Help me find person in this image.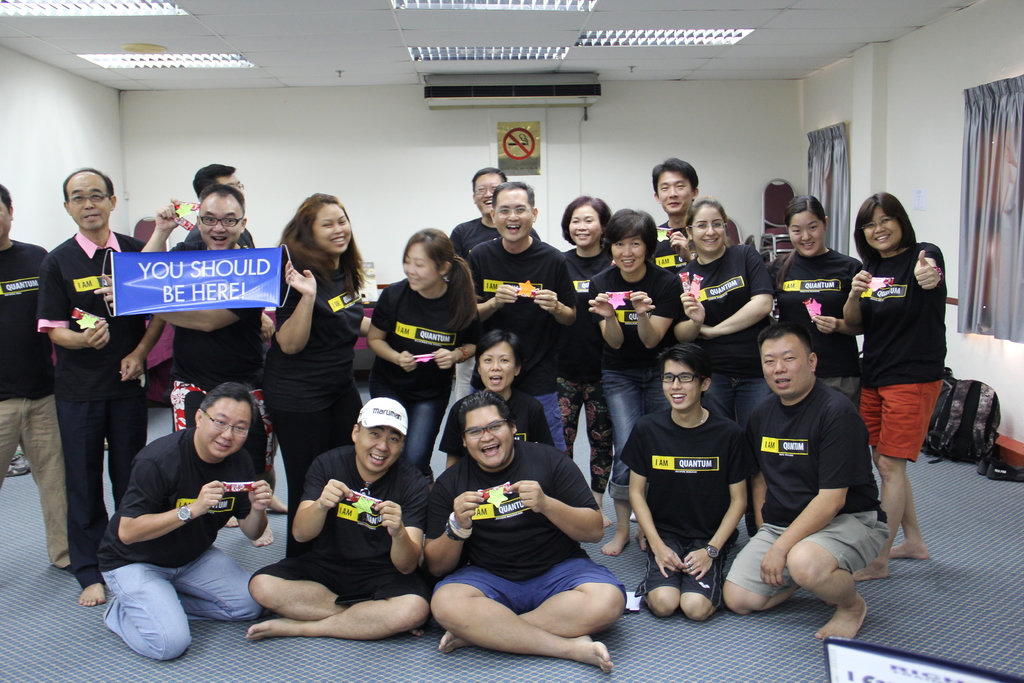
Found it: <region>102, 381, 274, 656</region>.
